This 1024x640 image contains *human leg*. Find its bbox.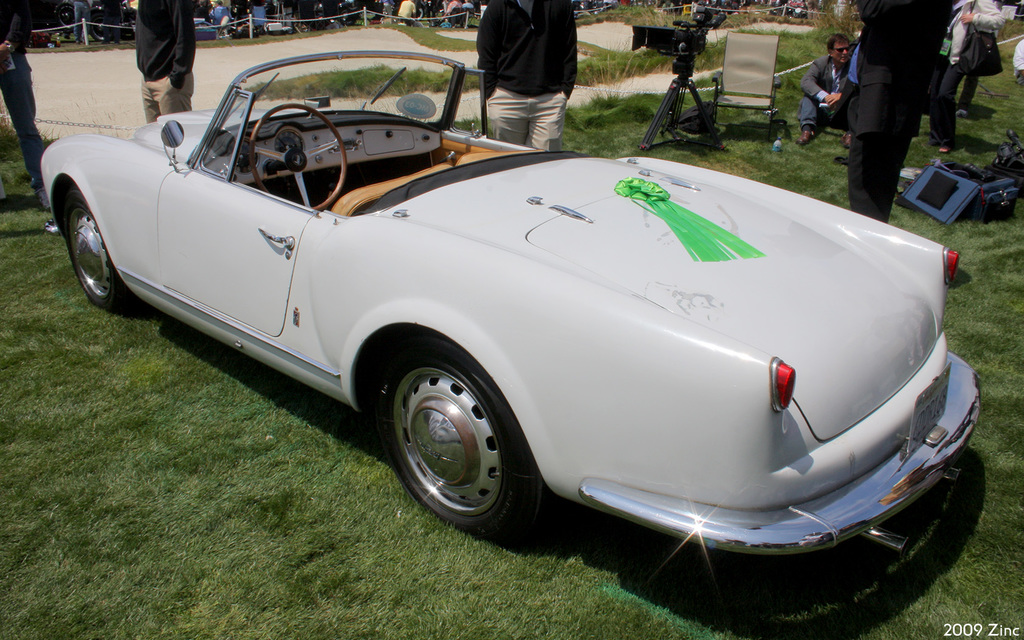
(157, 68, 197, 115).
